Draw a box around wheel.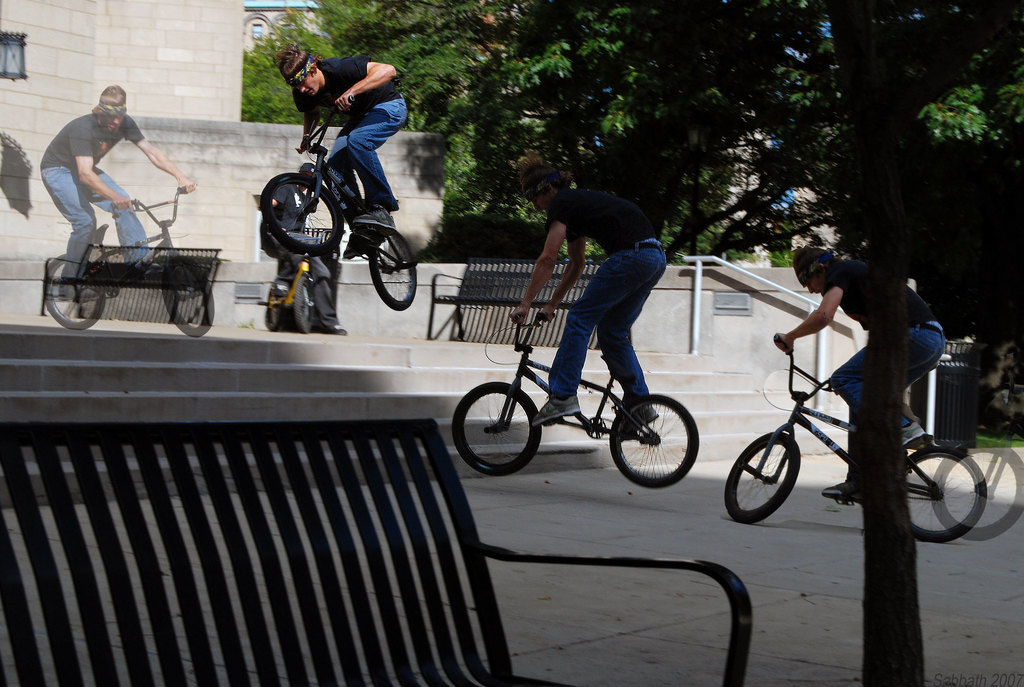
<box>38,264,101,331</box>.
